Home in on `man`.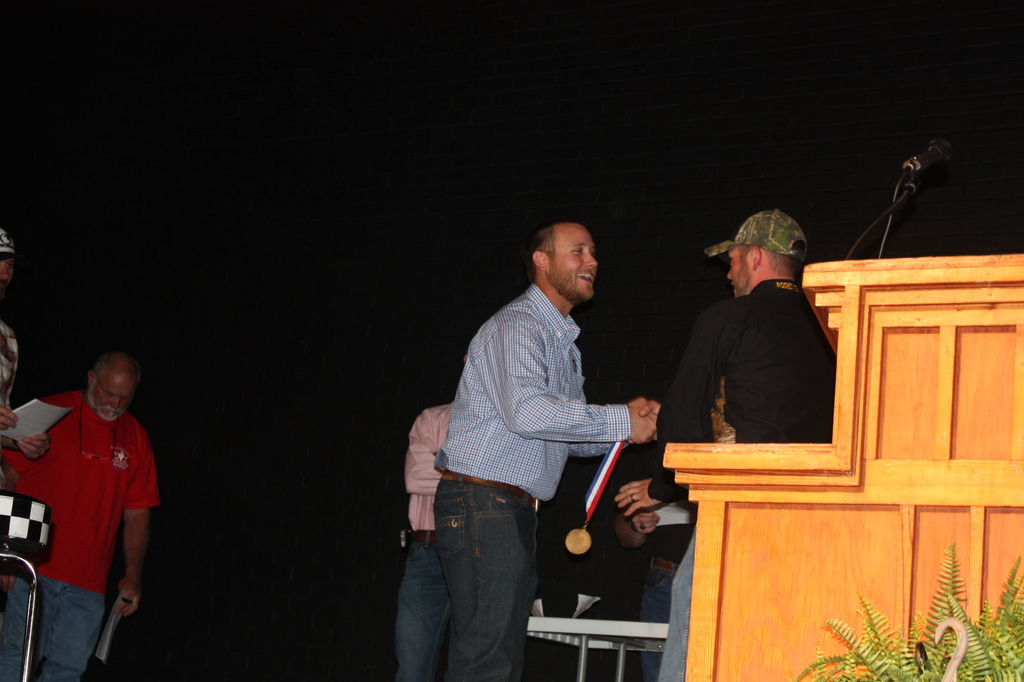
Homed in at [left=0, top=358, right=161, bottom=681].
